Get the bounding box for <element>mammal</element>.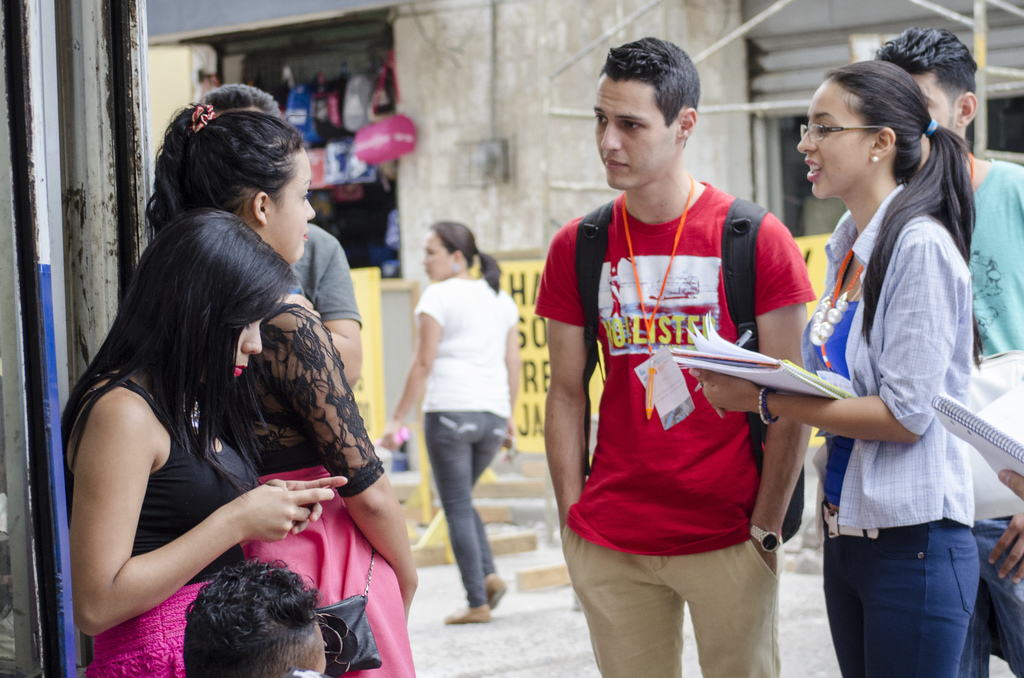
l=864, t=24, r=1023, b=677.
